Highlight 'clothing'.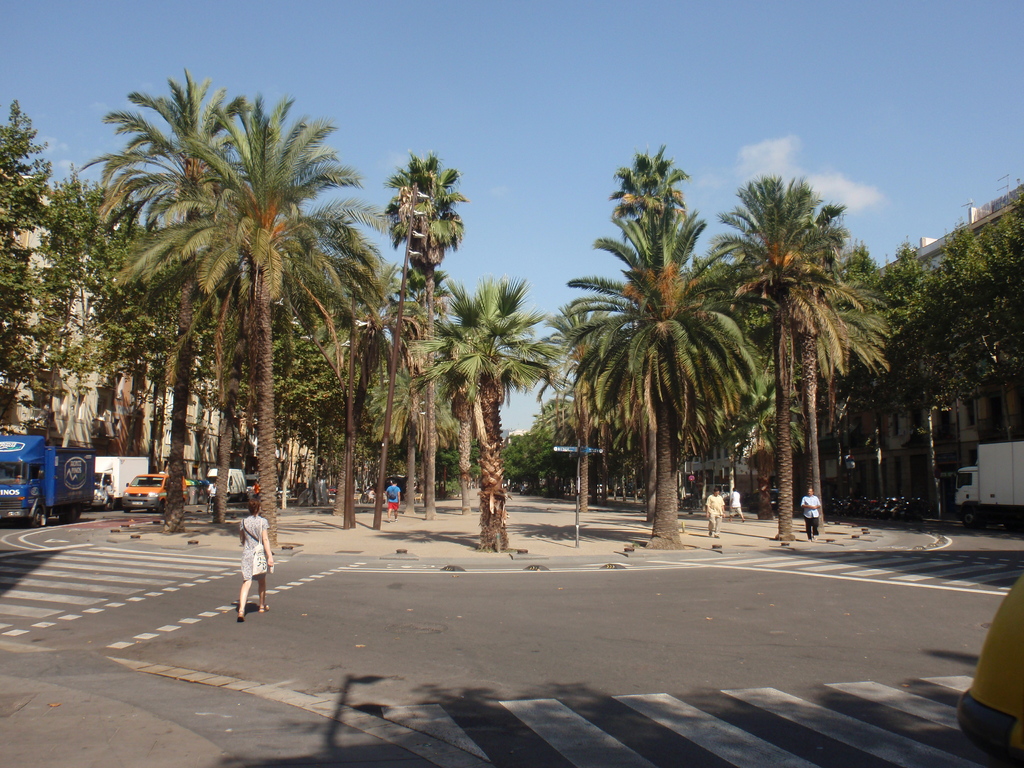
Highlighted region: x1=703, y1=493, x2=726, y2=536.
